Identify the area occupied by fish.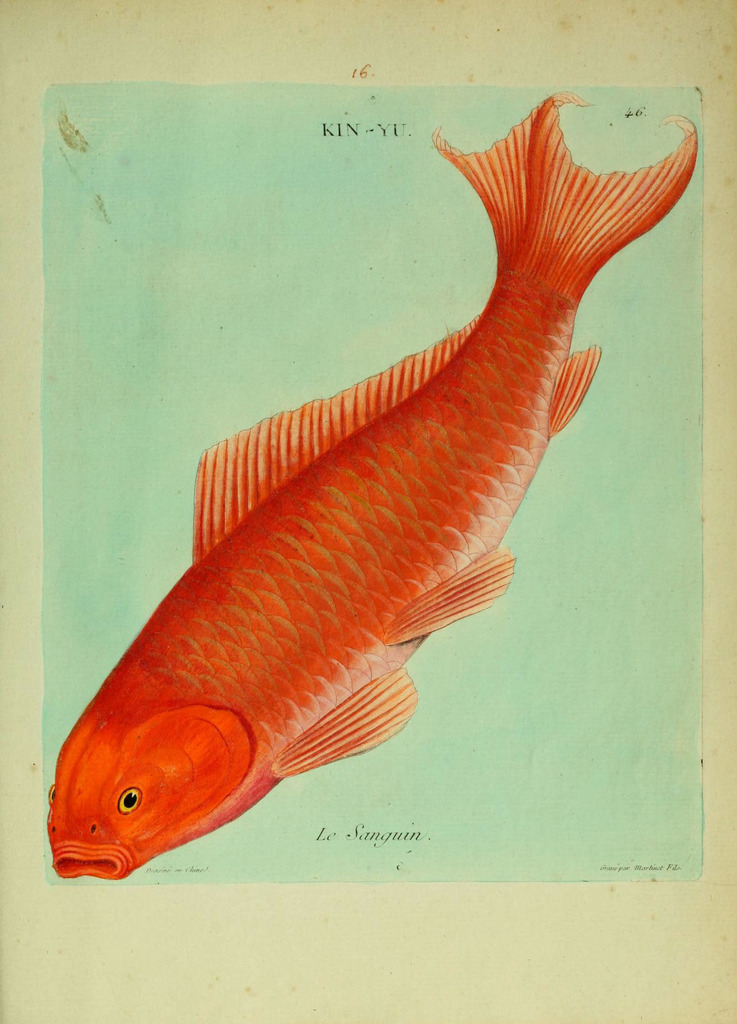
Area: bbox=(52, 166, 665, 870).
